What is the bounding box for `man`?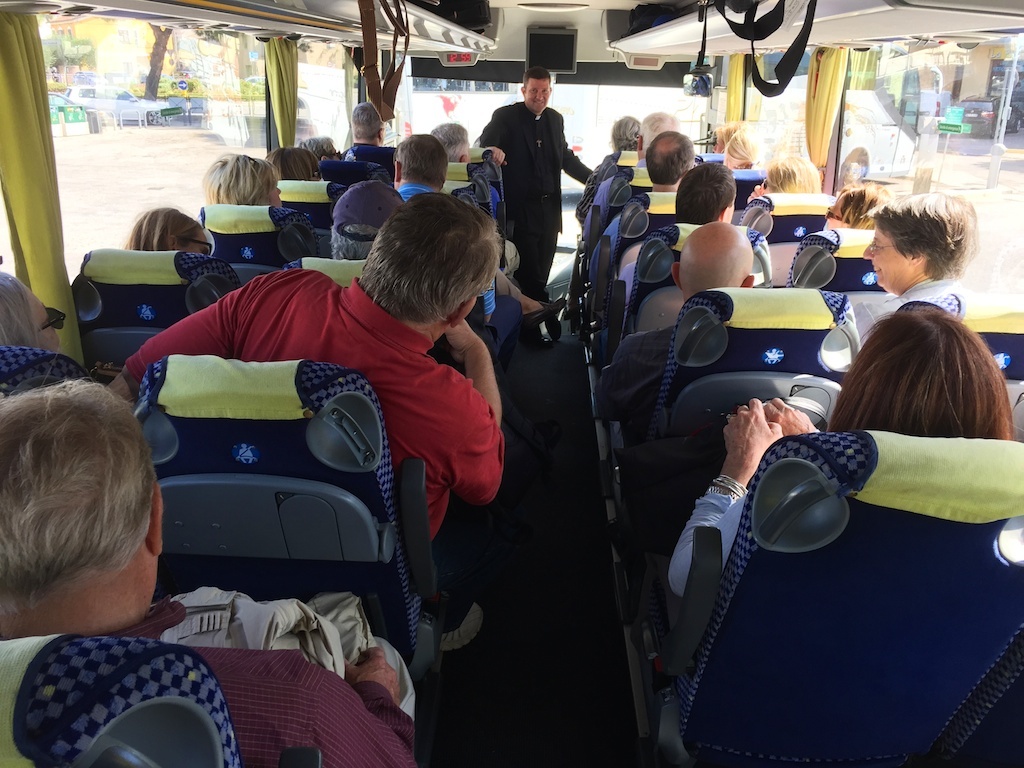
[572, 113, 642, 227].
